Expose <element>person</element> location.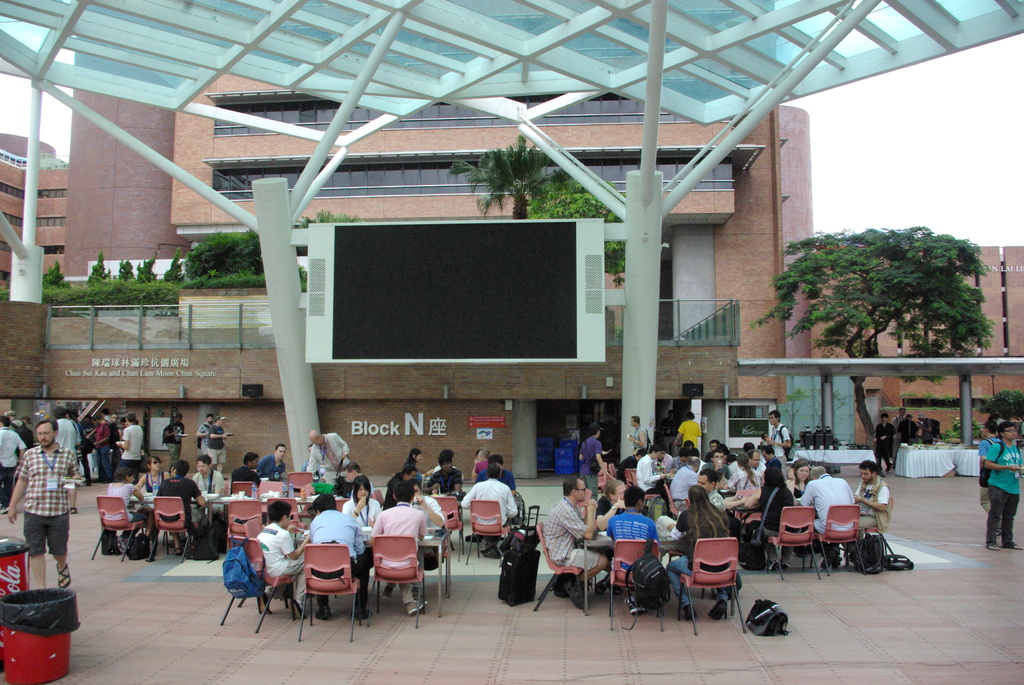
Exposed at 195/415/213/454.
